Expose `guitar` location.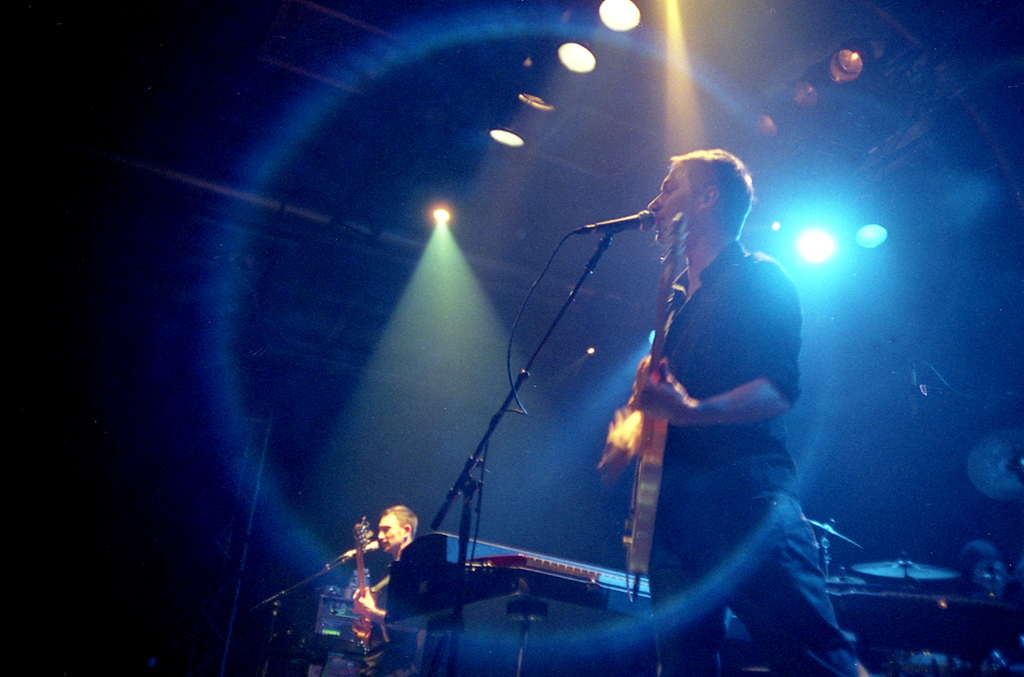
Exposed at (349, 509, 382, 642).
